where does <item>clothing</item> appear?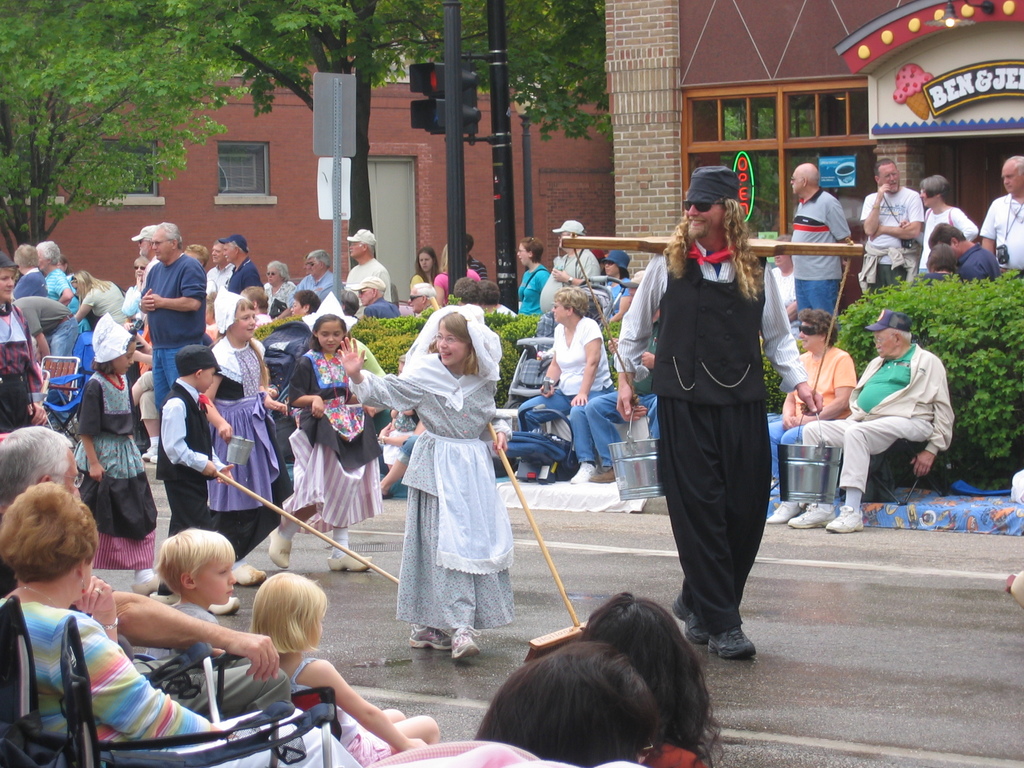
Appears at (15, 267, 52, 299).
